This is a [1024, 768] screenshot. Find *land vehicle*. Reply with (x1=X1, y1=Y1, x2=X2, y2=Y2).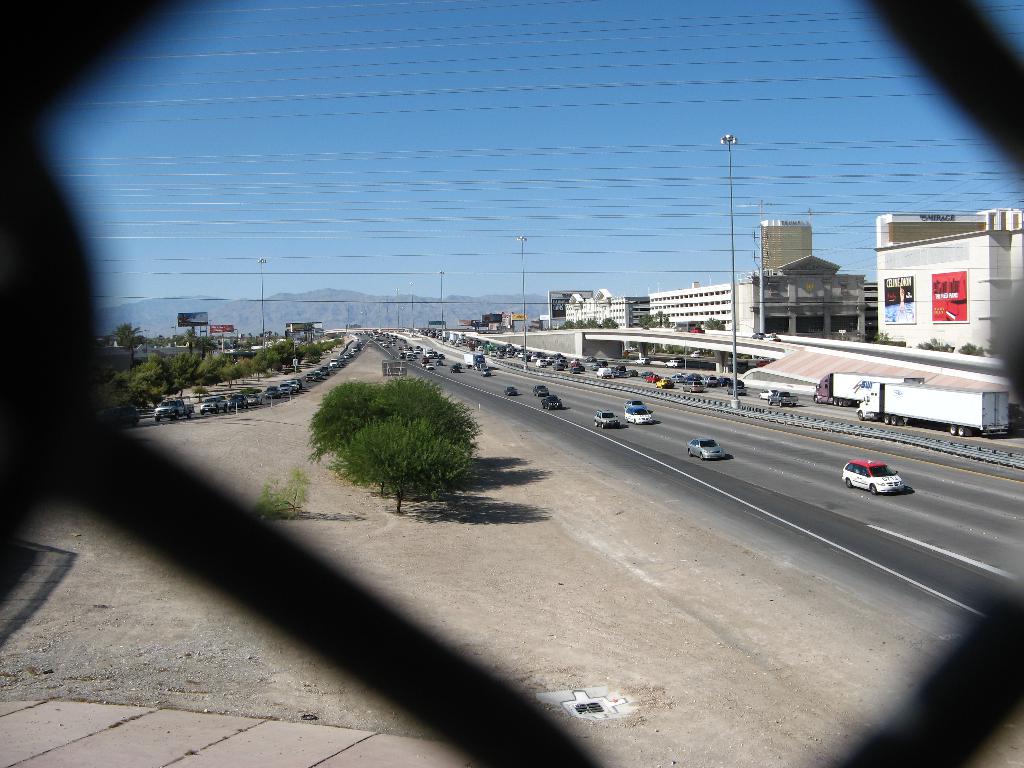
(x1=285, y1=378, x2=300, y2=392).
